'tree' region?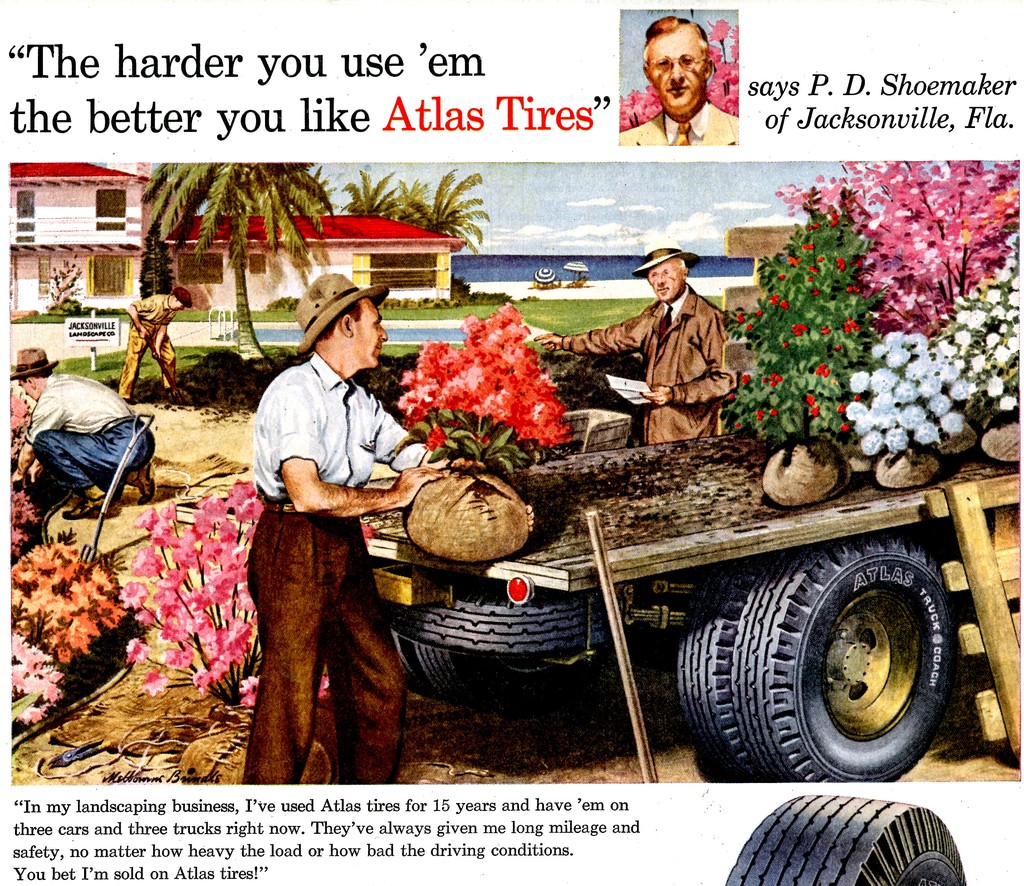
[406,163,495,295]
